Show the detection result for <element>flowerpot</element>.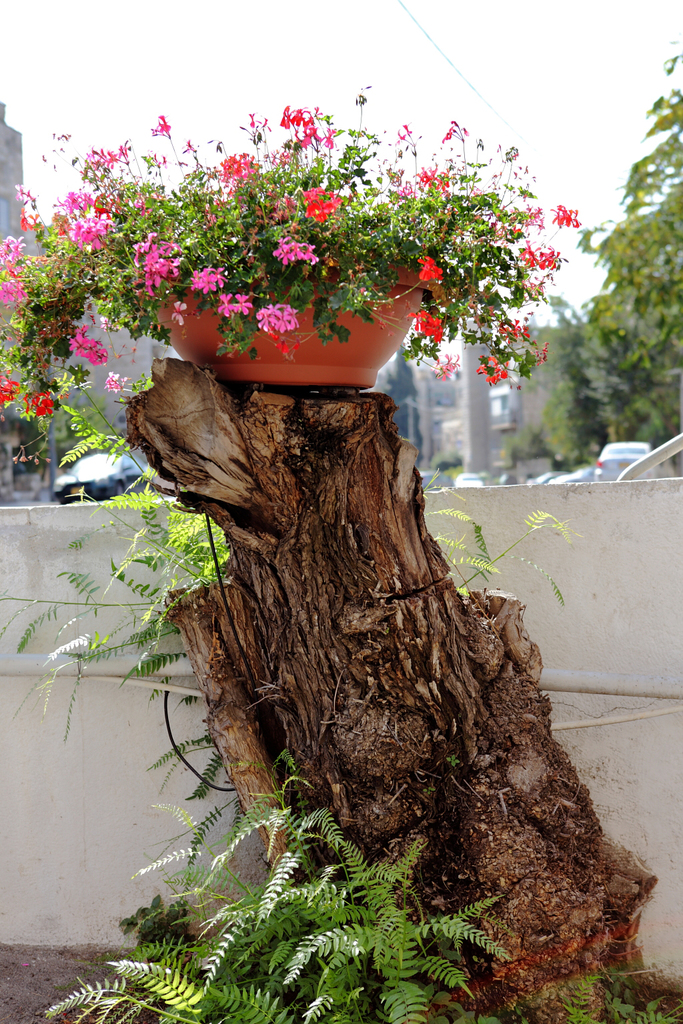
103:252:437:385.
